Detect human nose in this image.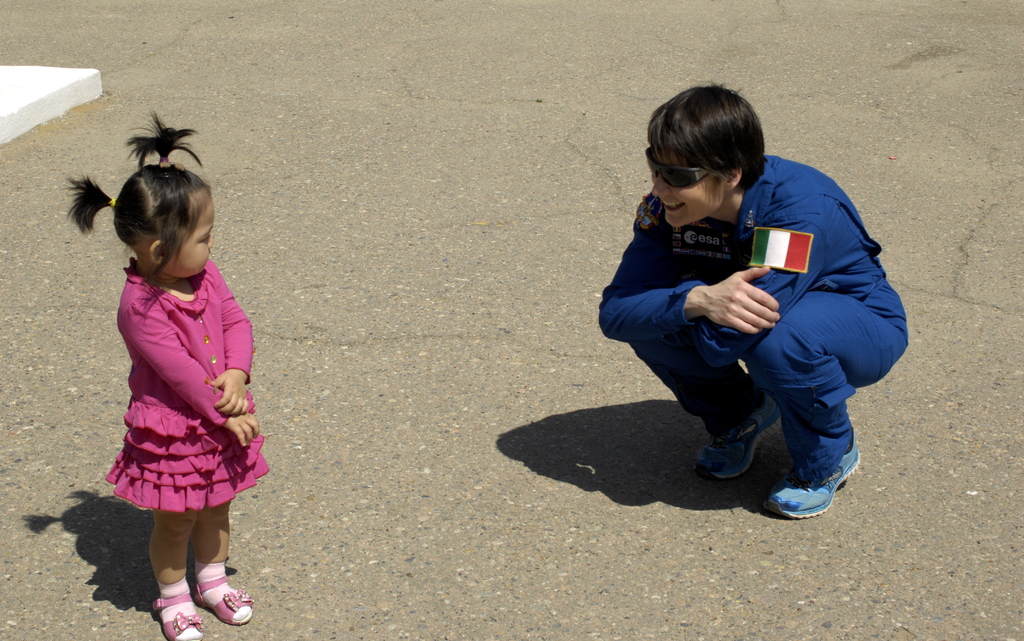
Detection: x1=650, y1=175, x2=669, y2=199.
